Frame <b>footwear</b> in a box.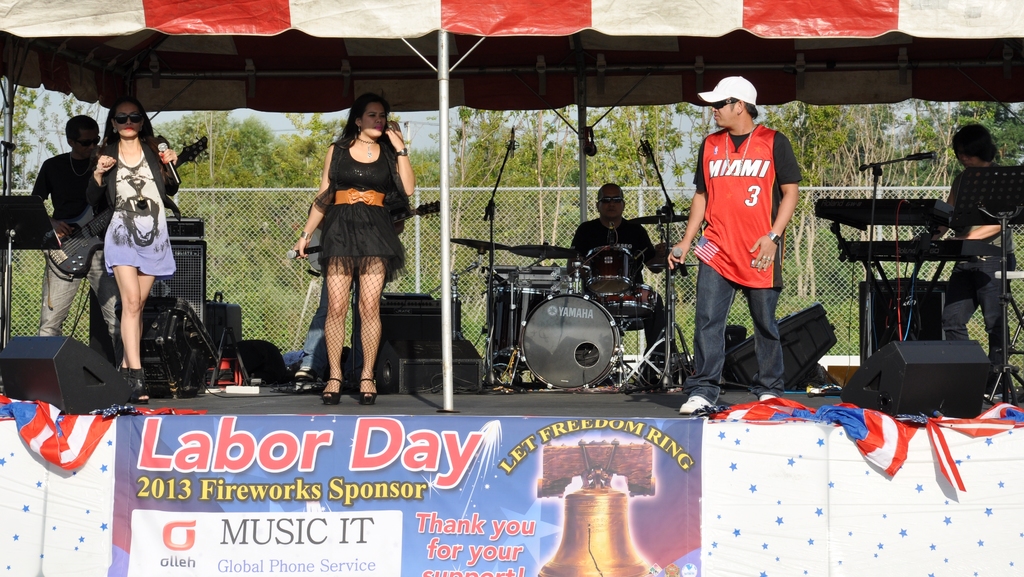
133,369,150,407.
